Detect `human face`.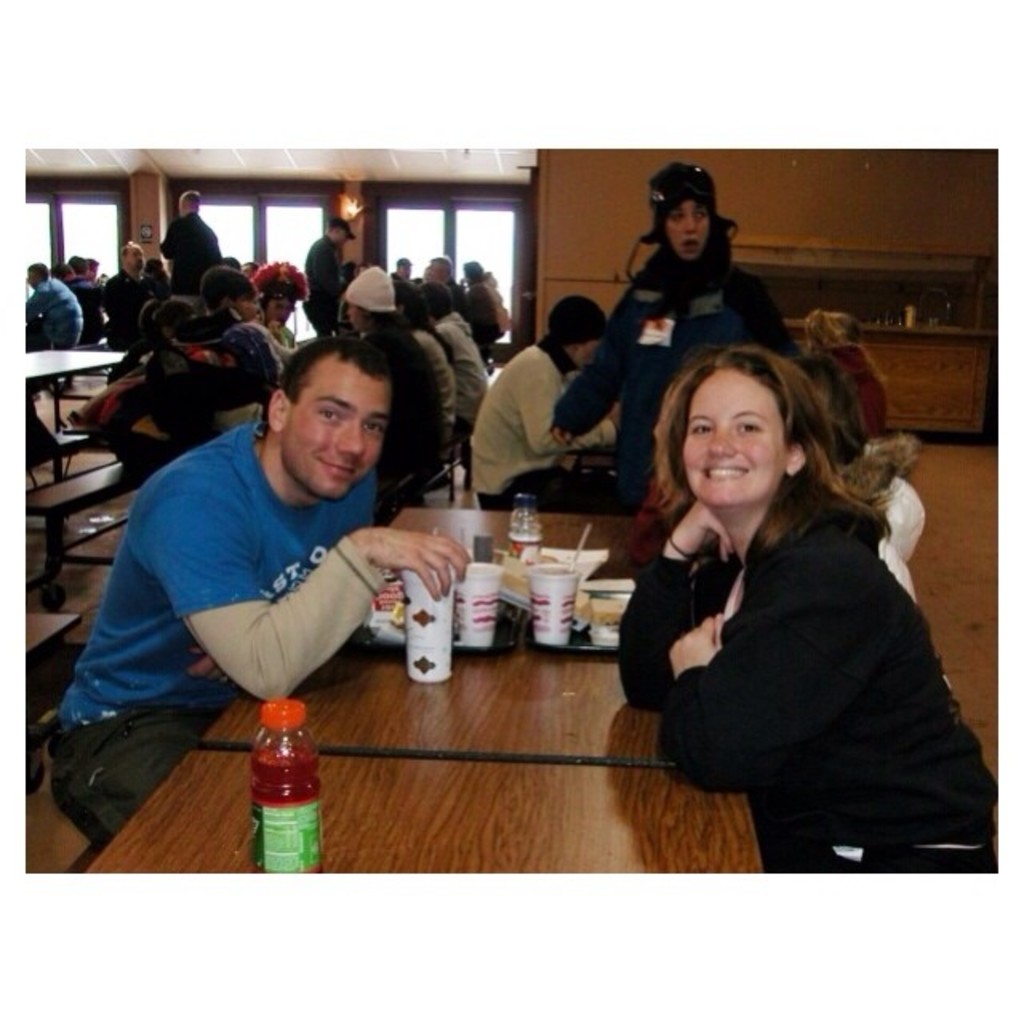
Detected at (left=126, top=253, right=146, bottom=278).
